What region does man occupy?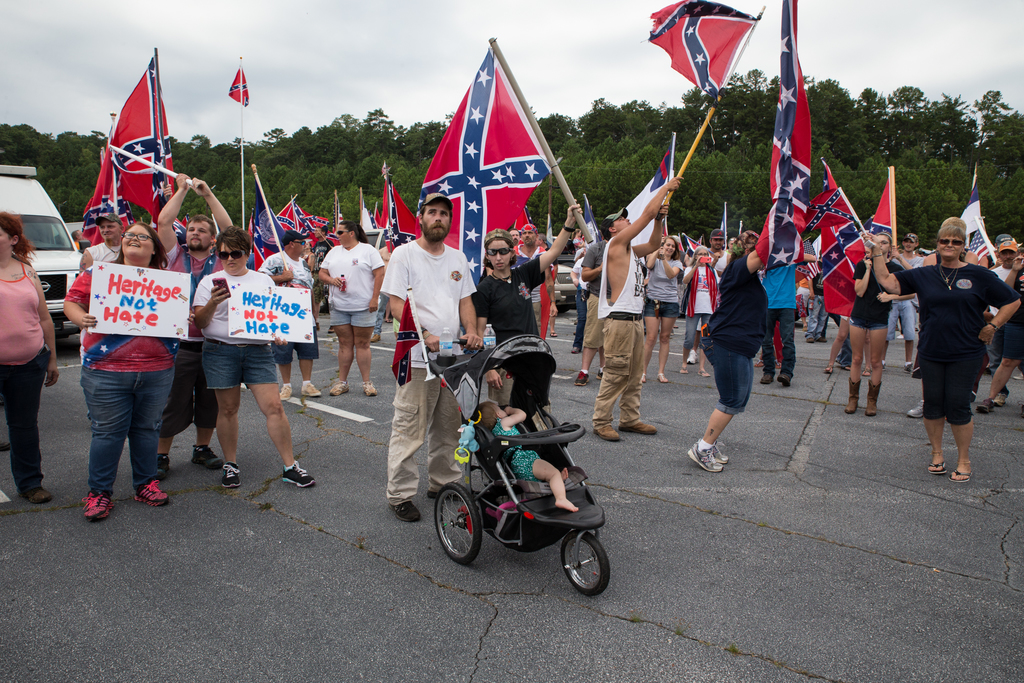
378, 195, 479, 523.
